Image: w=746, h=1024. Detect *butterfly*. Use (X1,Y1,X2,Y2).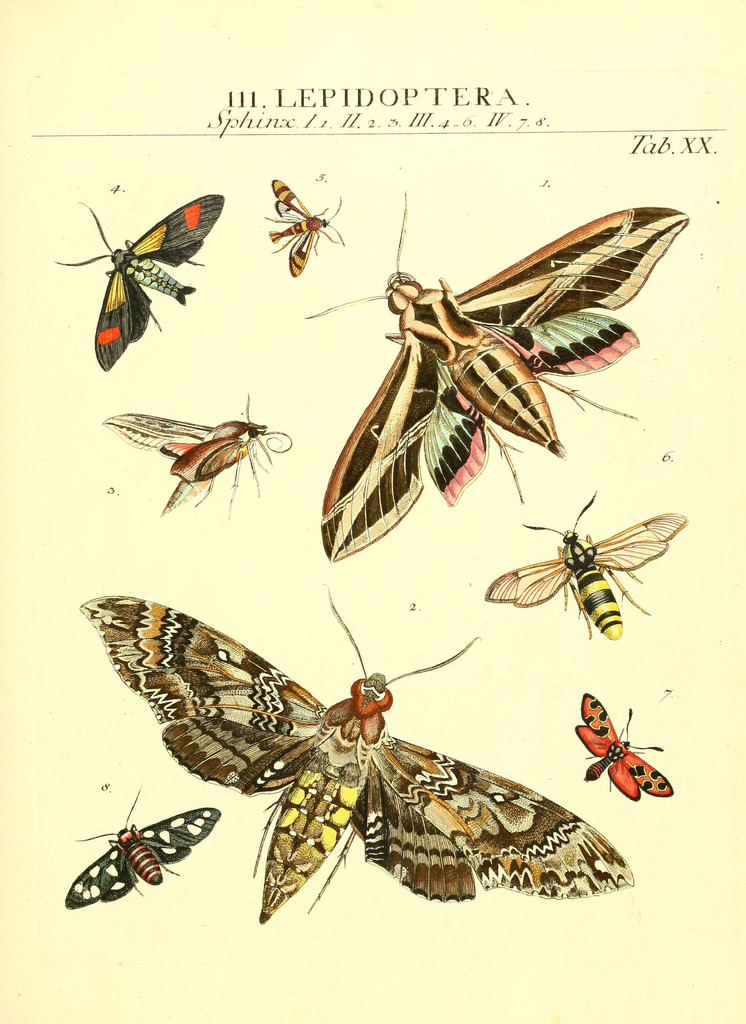
(318,171,695,556).
